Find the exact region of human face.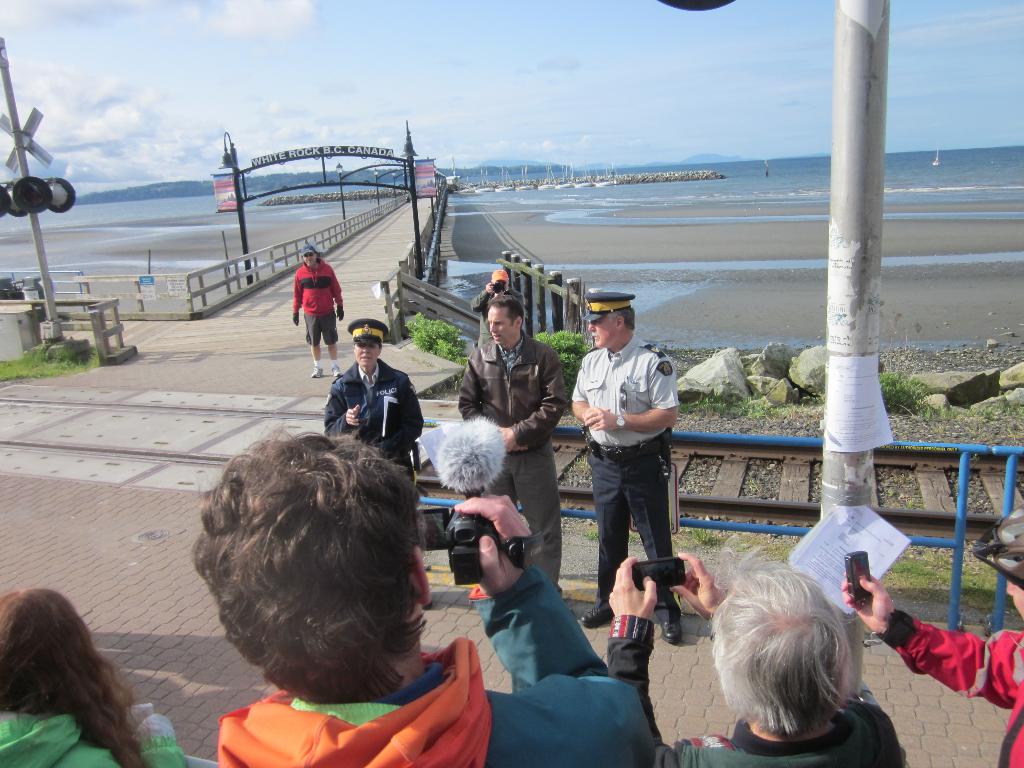
Exact region: box(356, 342, 380, 367).
